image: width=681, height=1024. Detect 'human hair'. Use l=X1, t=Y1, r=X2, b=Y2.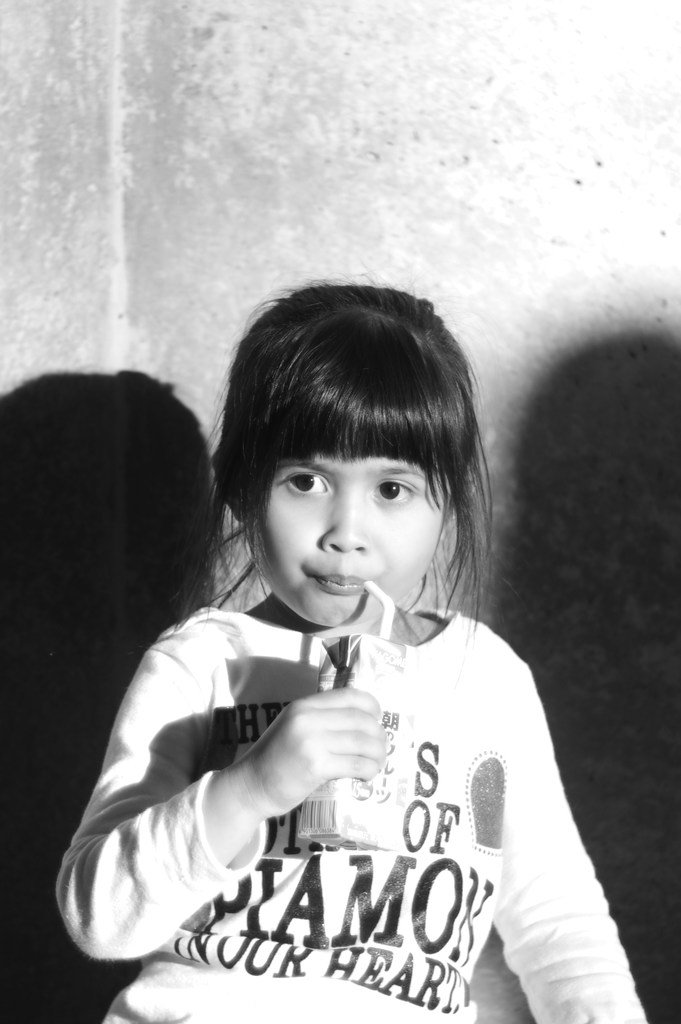
l=174, t=282, r=501, b=628.
